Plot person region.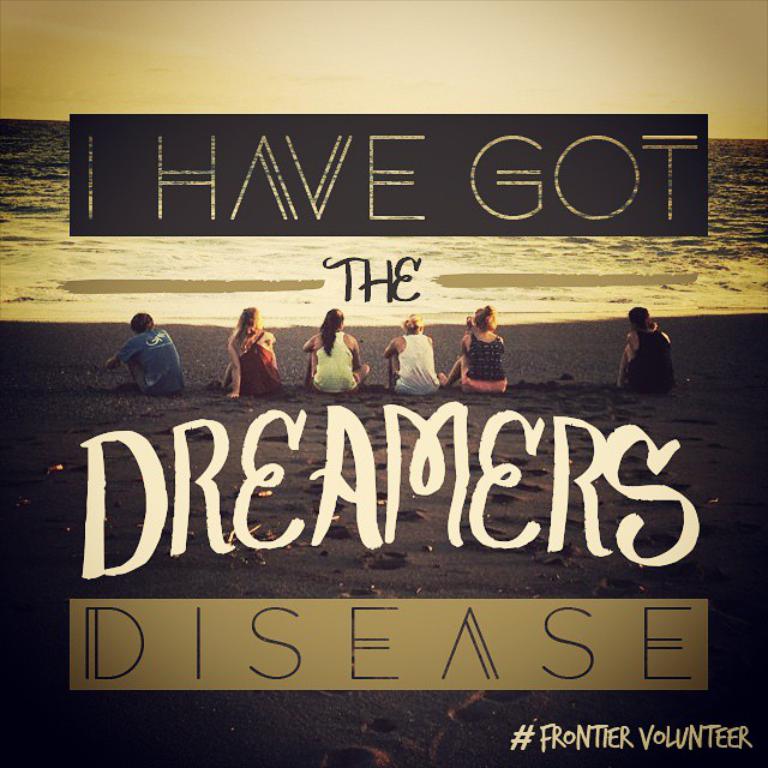
Plotted at 439,308,510,395.
